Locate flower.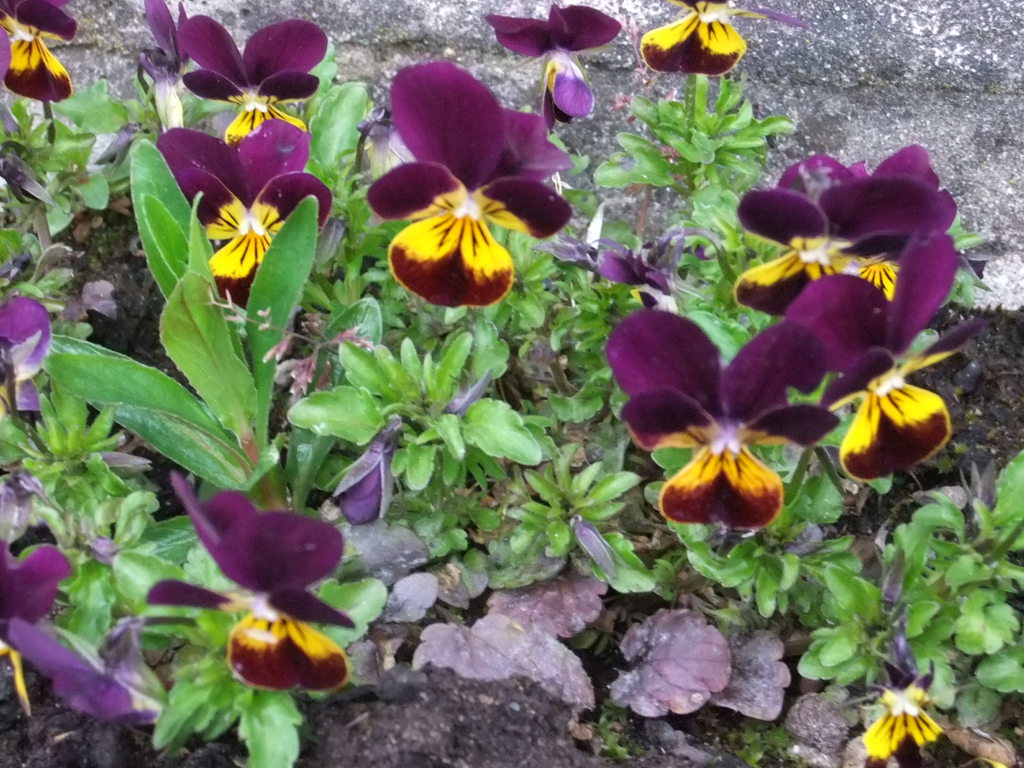
Bounding box: [731,151,963,305].
